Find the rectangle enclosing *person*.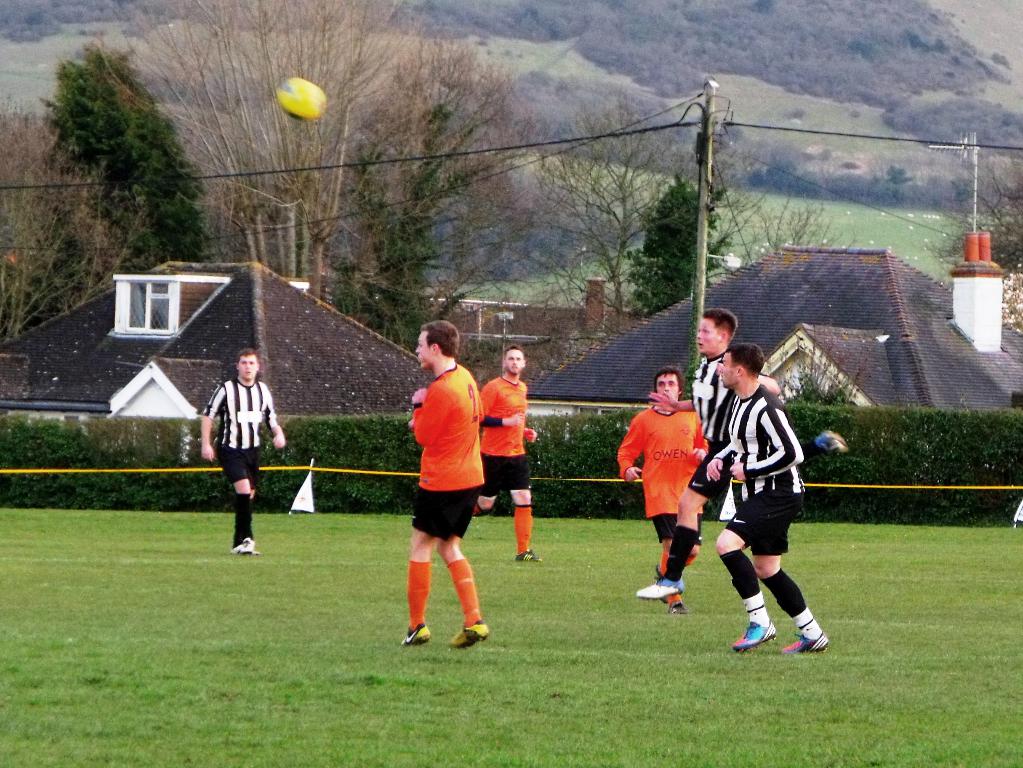
{"x1": 620, "y1": 305, "x2": 782, "y2": 604}.
